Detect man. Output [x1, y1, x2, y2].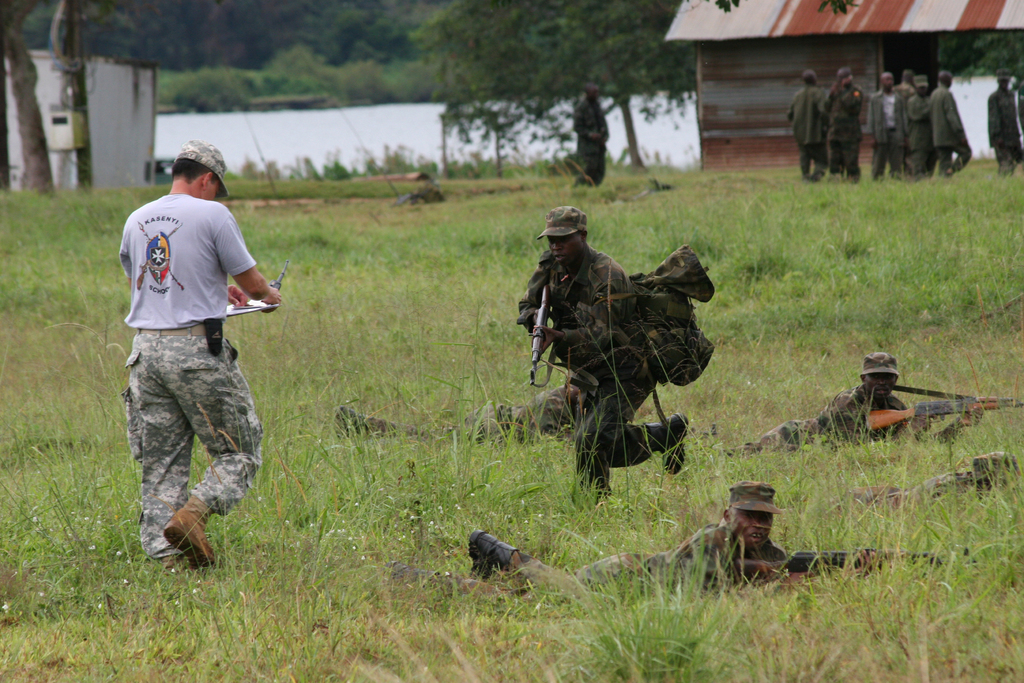
[100, 117, 277, 590].
